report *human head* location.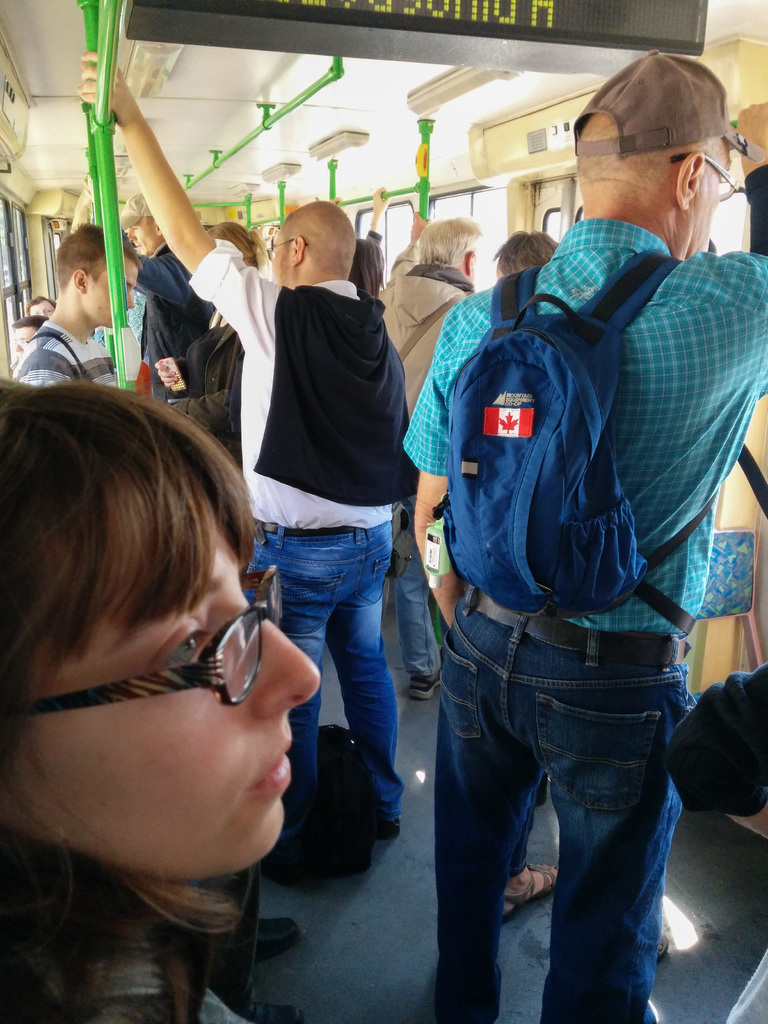
Report: [left=25, top=291, right=54, bottom=316].
